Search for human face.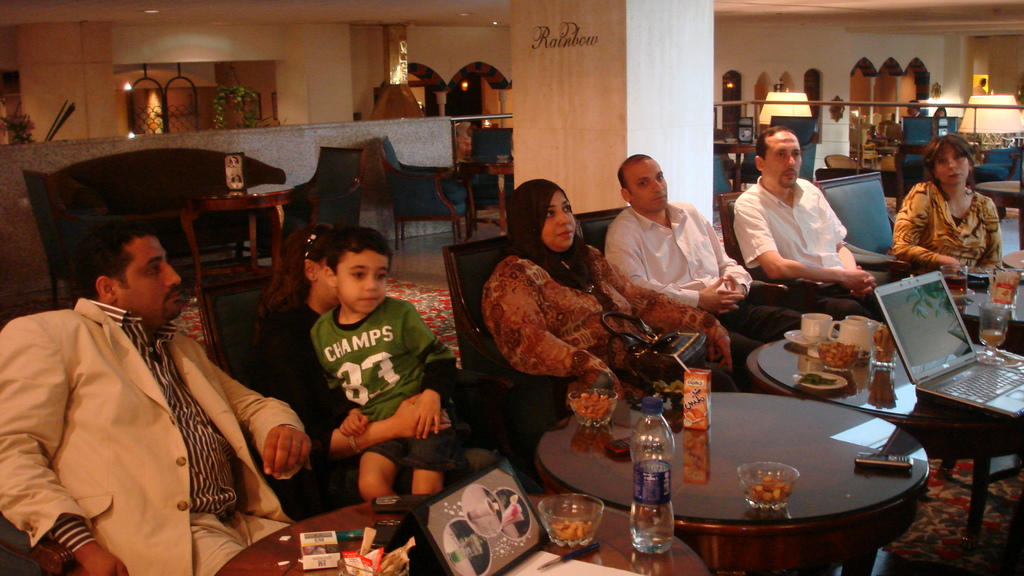
Found at l=540, t=189, r=575, b=247.
